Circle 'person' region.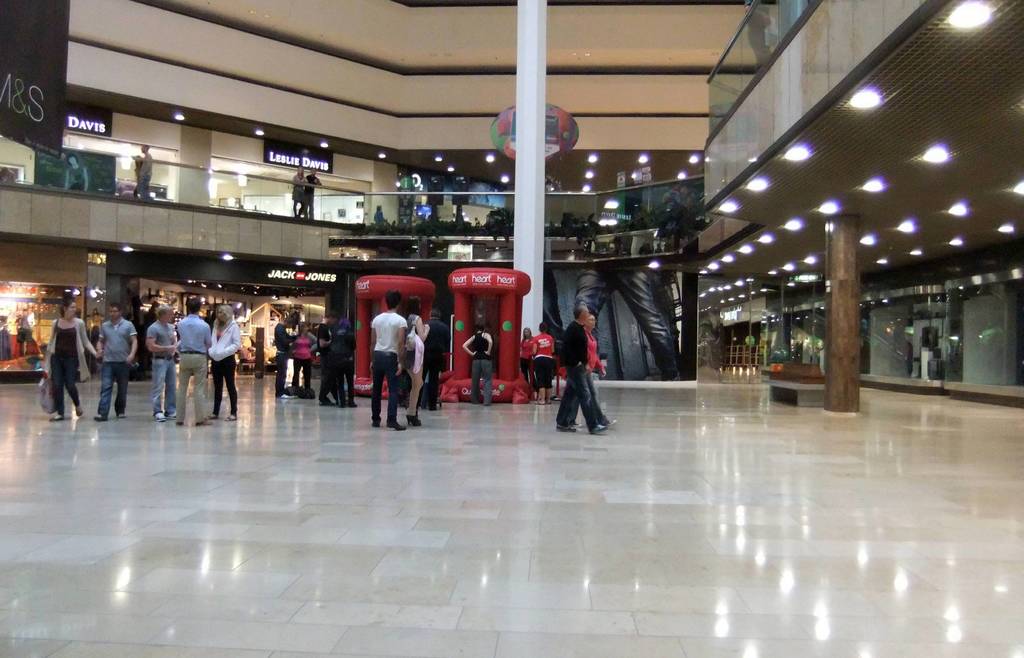
Region: (x1=291, y1=166, x2=308, y2=217).
